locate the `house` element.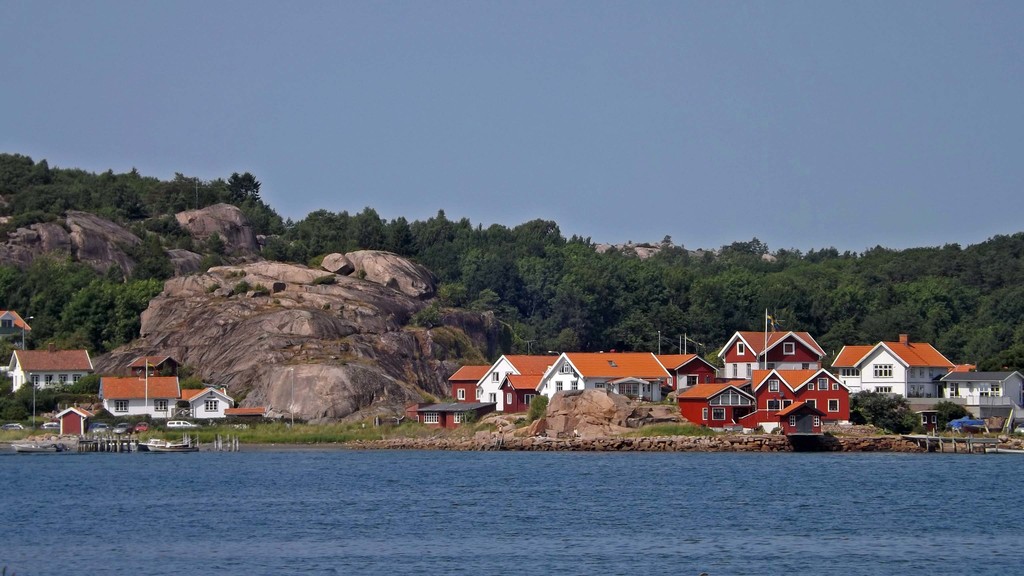
Element bbox: rect(827, 332, 956, 406).
